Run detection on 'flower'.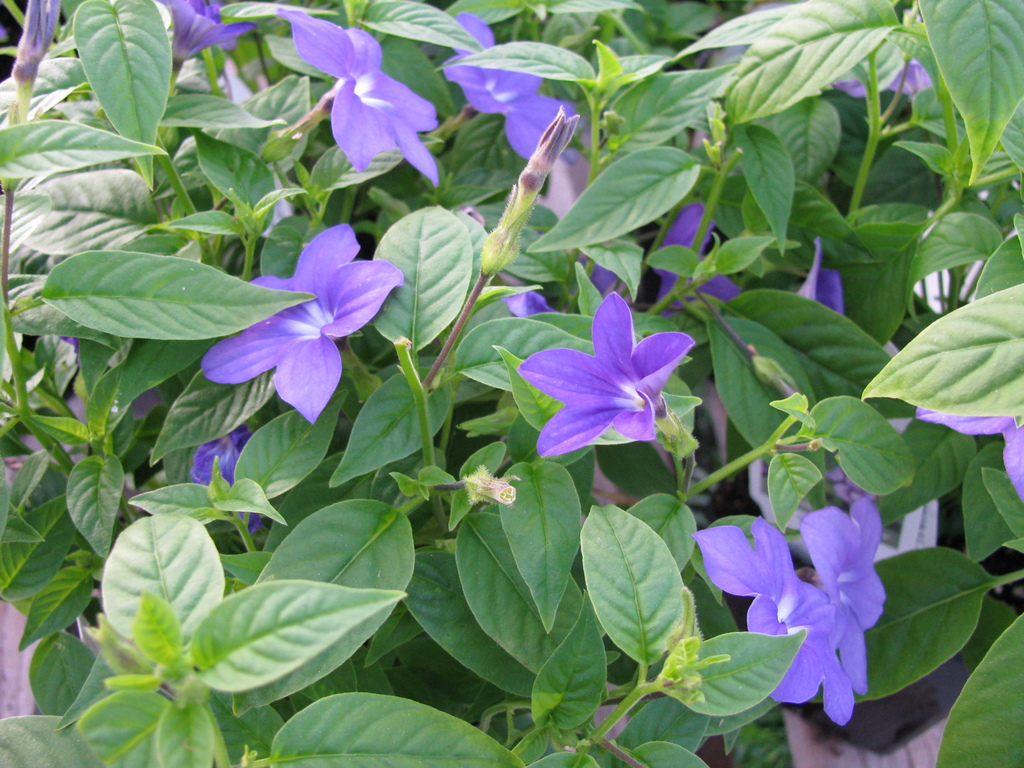
Result: <bbox>159, 0, 255, 63</bbox>.
